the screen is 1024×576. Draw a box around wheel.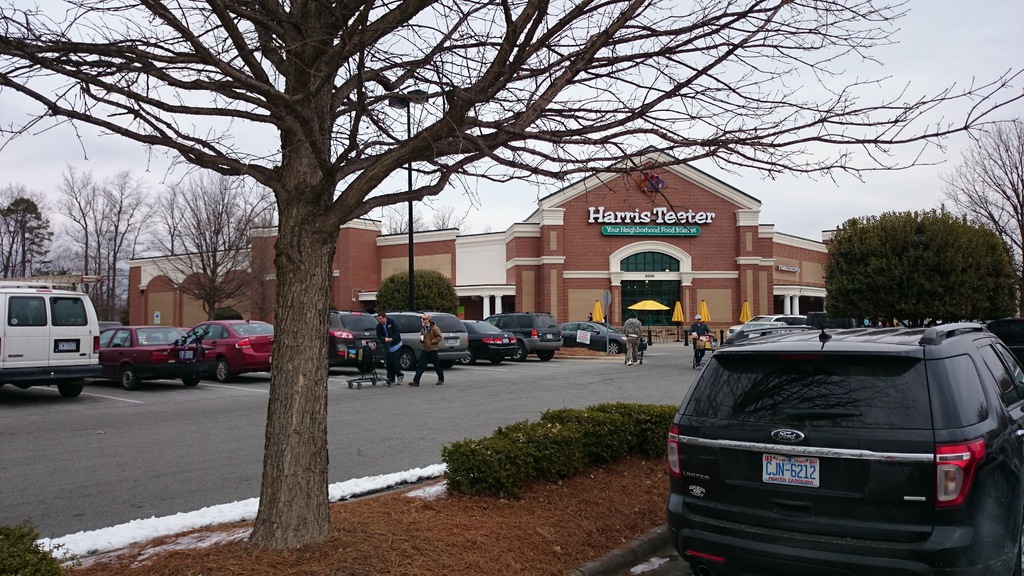
{"x1": 58, "y1": 375, "x2": 83, "y2": 399}.
